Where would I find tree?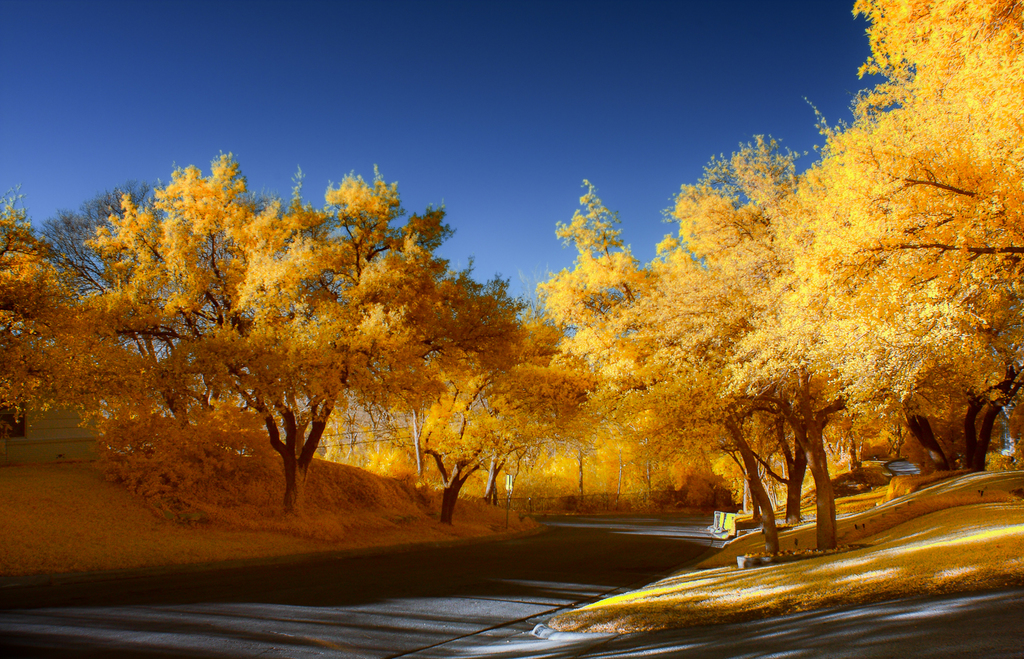
At BBox(437, 359, 512, 499).
